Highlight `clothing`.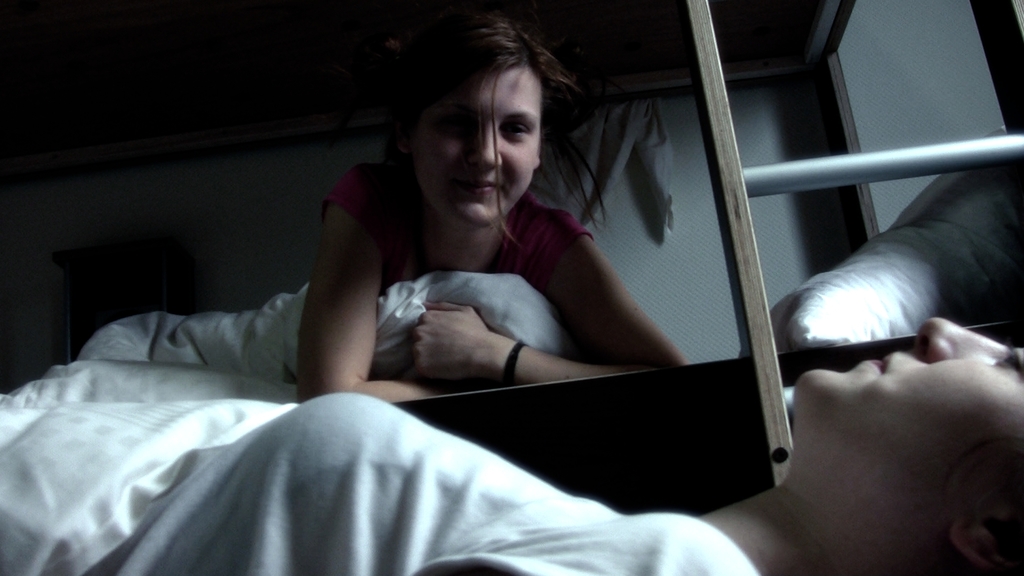
Highlighted region: select_region(124, 393, 769, 575).
